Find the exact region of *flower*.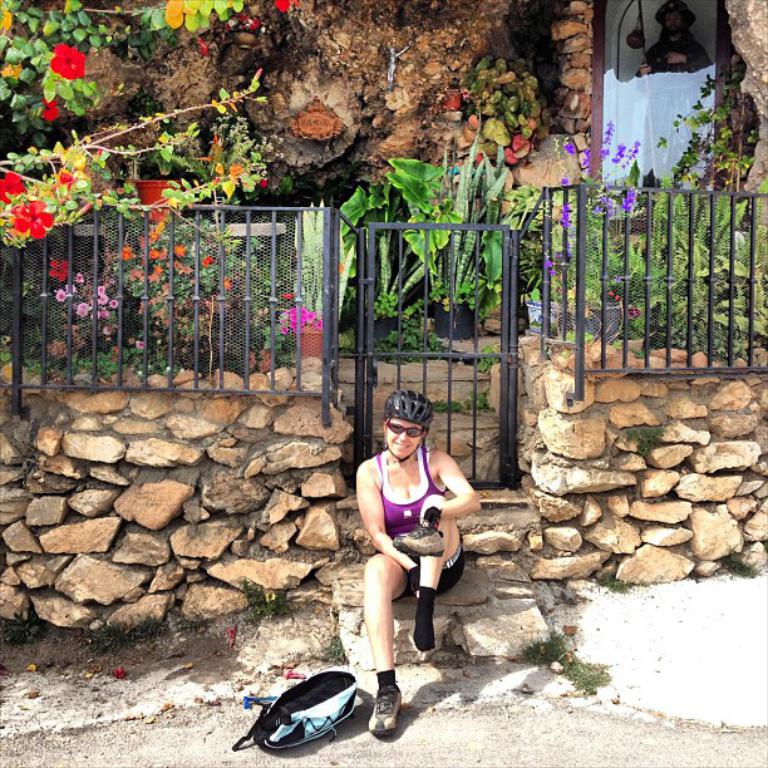
Exact region: detection(547, 261, 555, 271).
